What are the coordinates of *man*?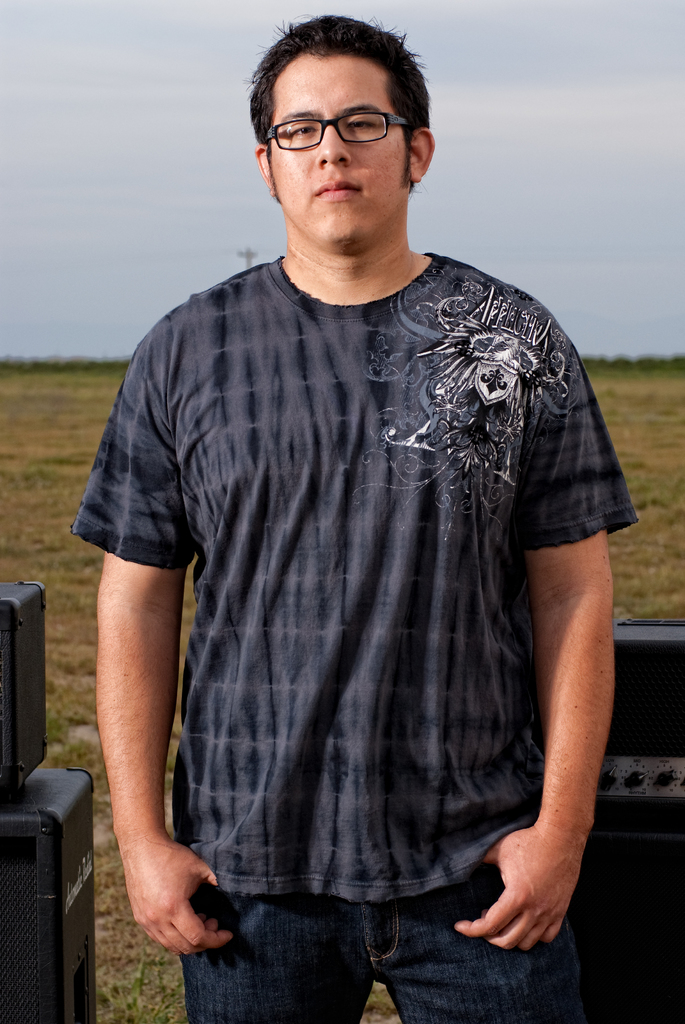
Rect(67, 0, 633, 1023).
